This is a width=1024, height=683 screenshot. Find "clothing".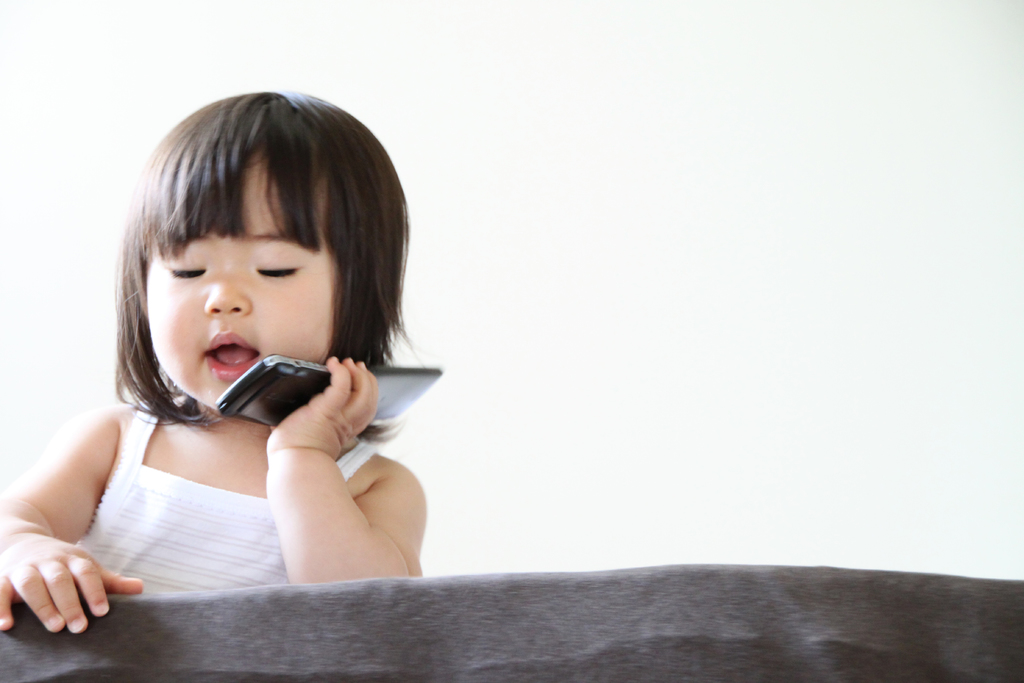
Bounding box: pyautogui.locateOnScreen(70, 385, 378, 599).
